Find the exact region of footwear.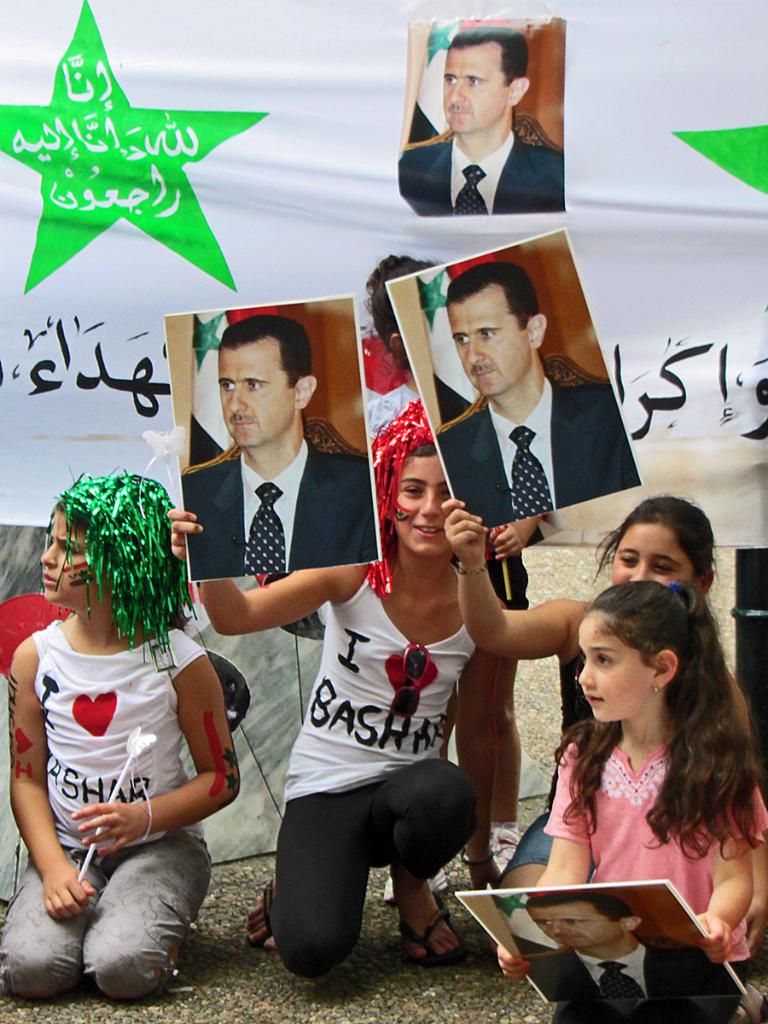
Exact region: (x1=243, y1=879, x2=279, y2=960).
